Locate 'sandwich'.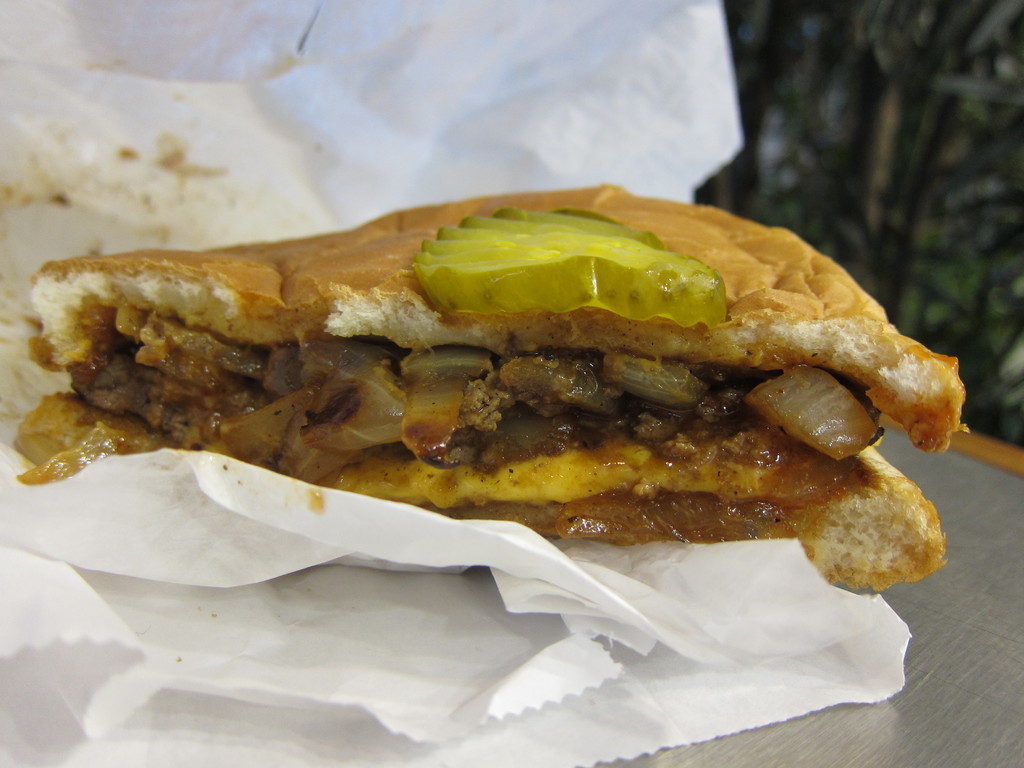
Bounding box: [11, 179, 971, 591].
